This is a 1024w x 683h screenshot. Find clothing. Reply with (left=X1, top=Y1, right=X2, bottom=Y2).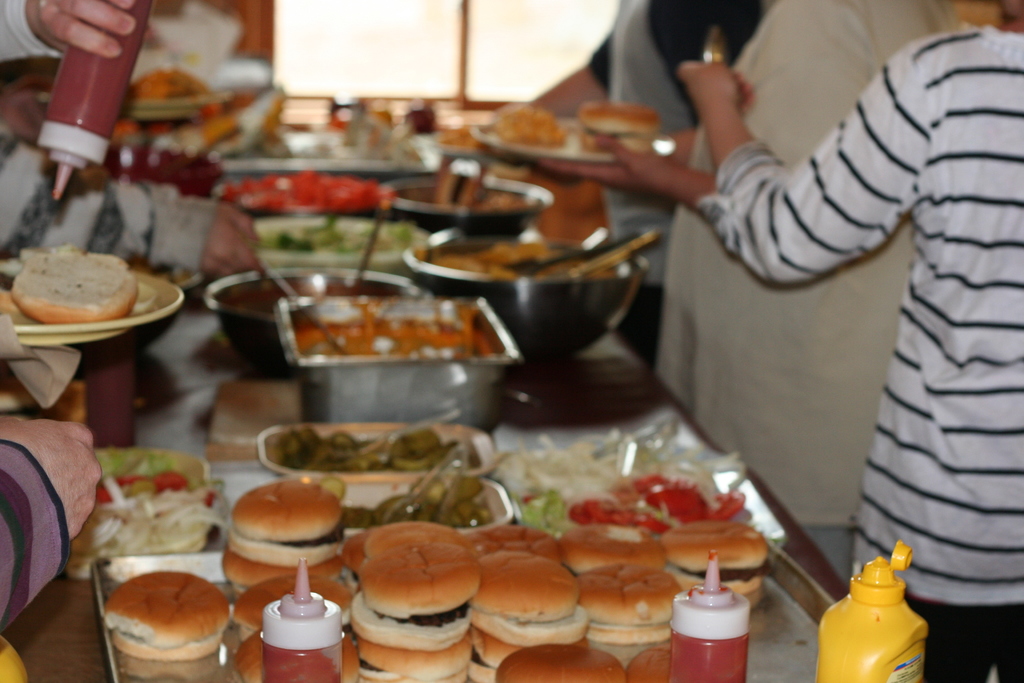
(left=0, top=442, right=68, bottom=629).
